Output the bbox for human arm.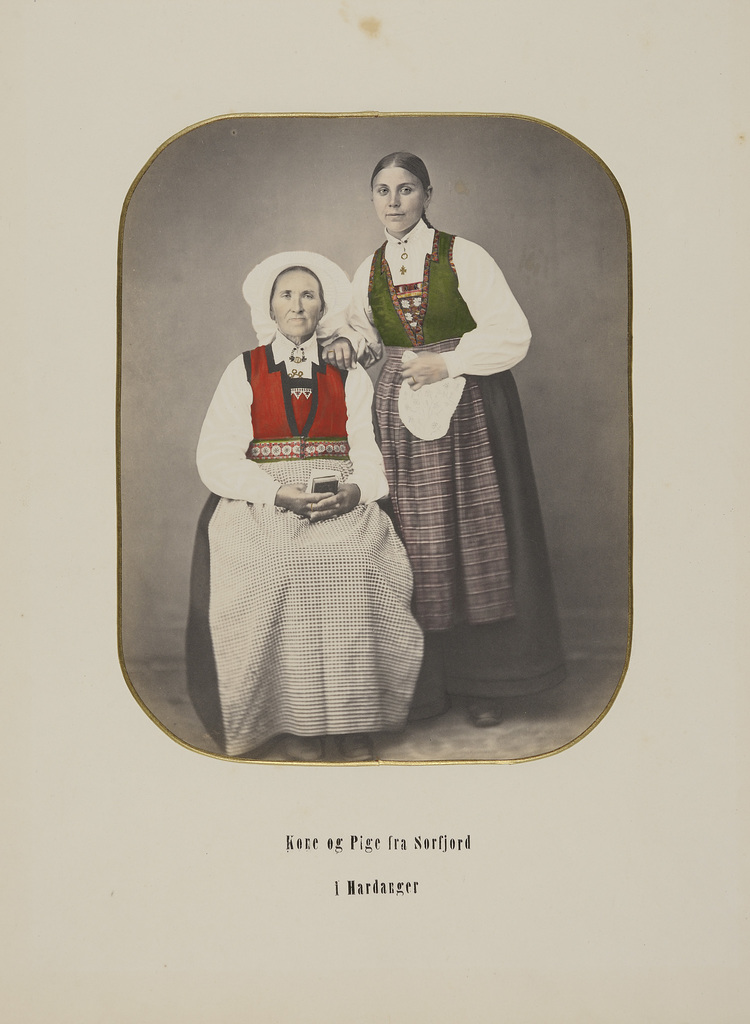
BBox(309, 366, 397, 515).
